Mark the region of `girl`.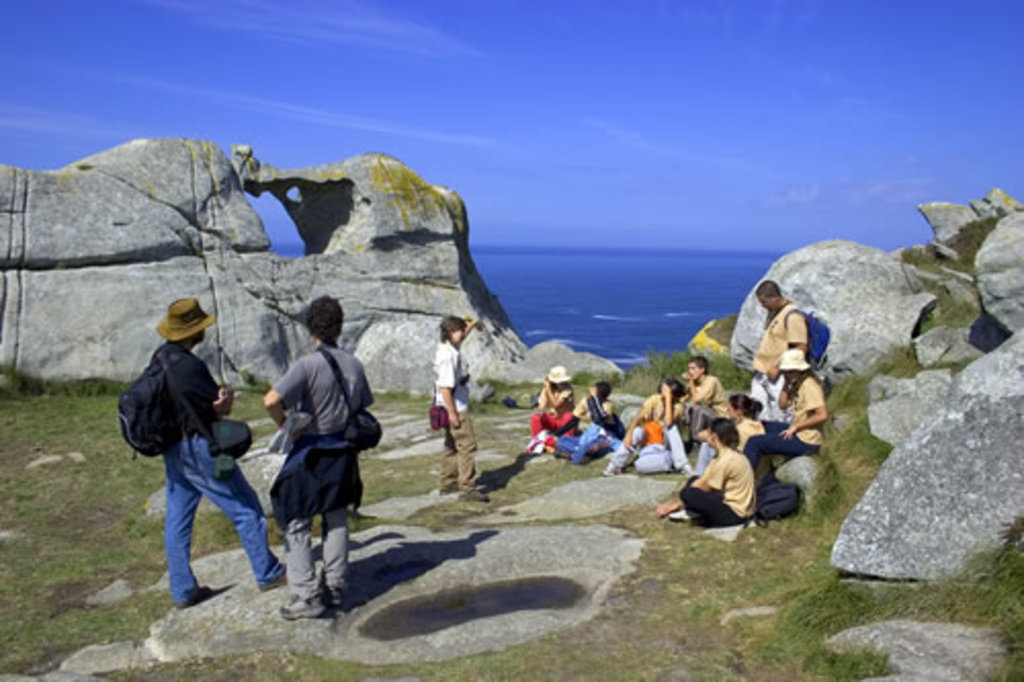
Region: 743:350:831:473.
